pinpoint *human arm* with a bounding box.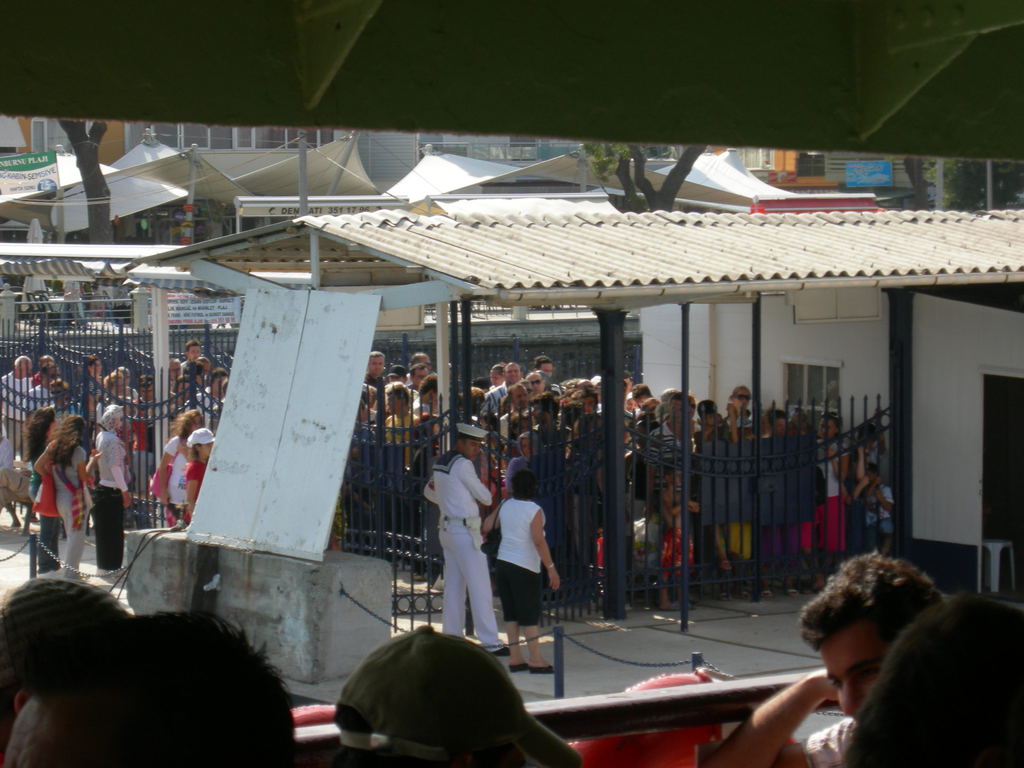
rect(419, 474, 437, 506).
